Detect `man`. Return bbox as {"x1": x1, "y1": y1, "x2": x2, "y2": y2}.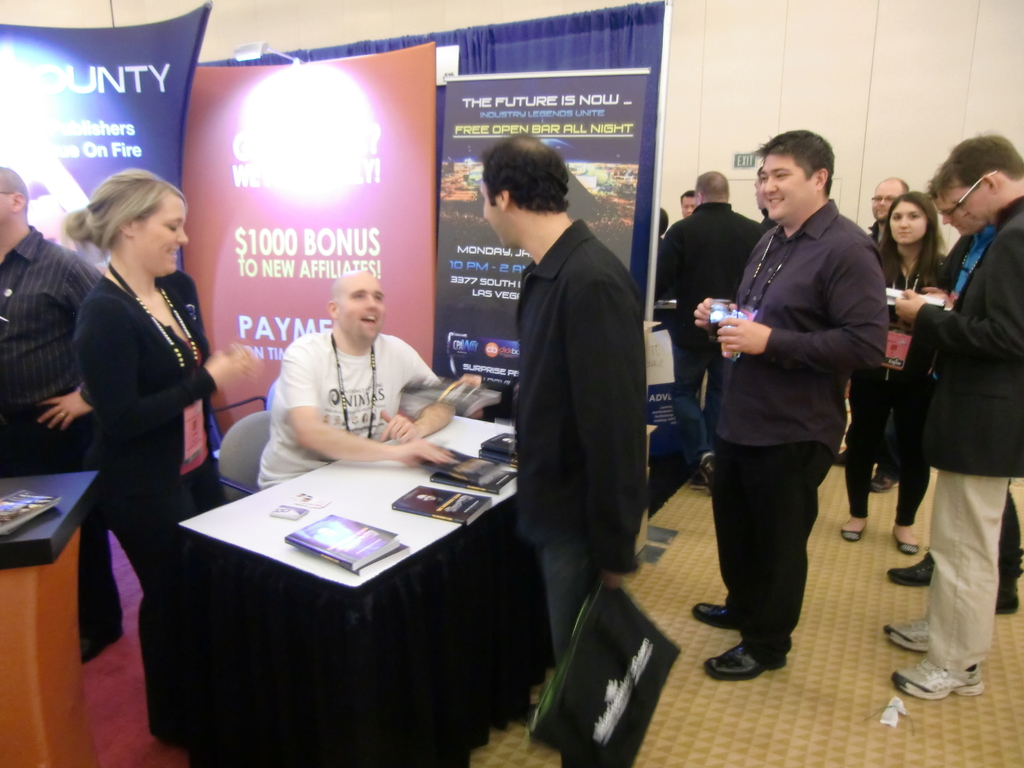
{"x1": 752, "y1": 169, "x2": 779, "y2": 221}.
